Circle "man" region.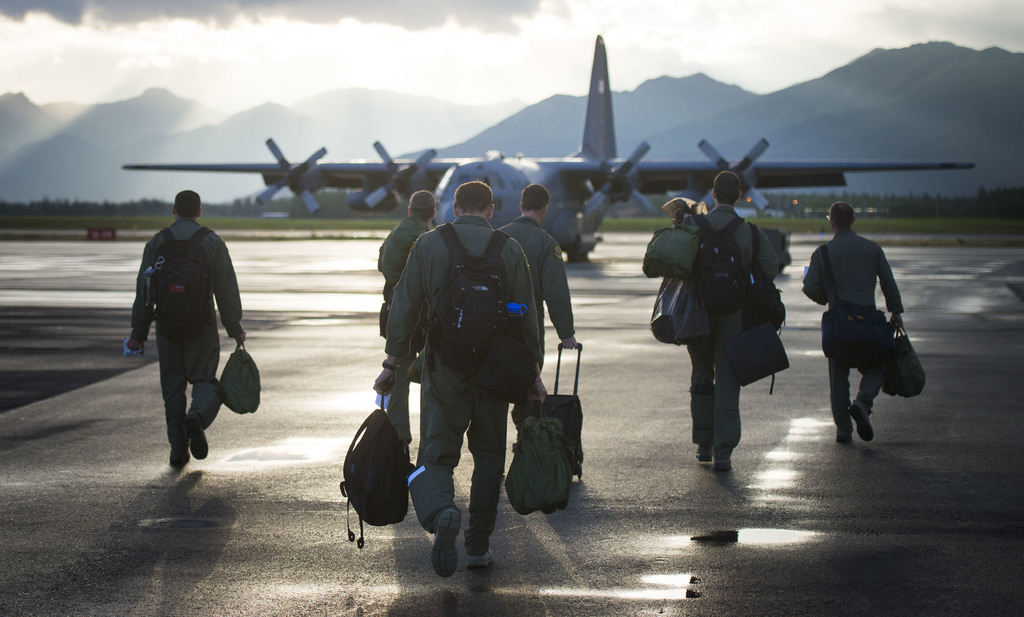
Region: 377,188,438,364.
